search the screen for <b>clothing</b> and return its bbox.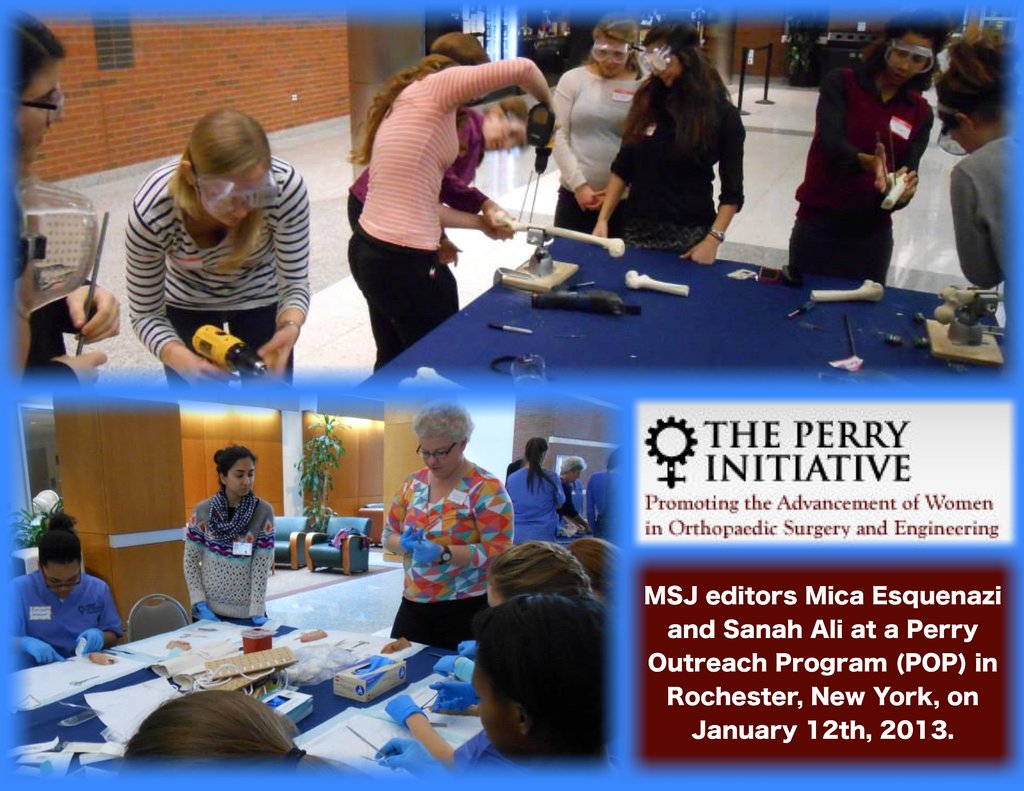
Found: [941,135,1007,286].
